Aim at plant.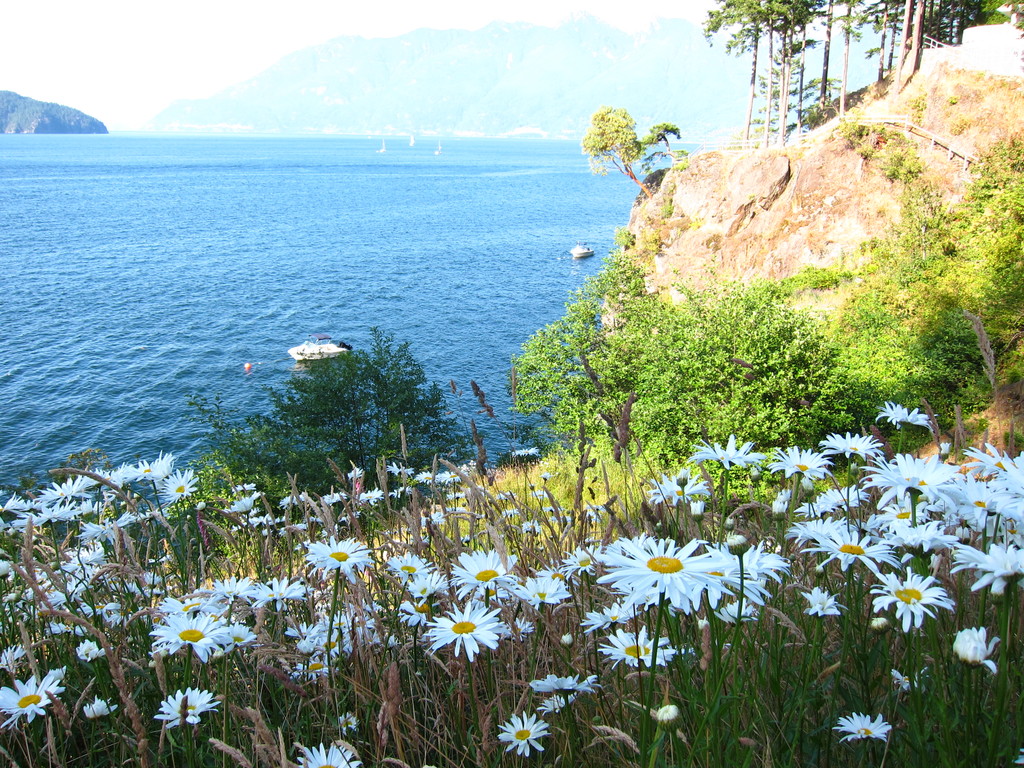
Aimed at crop(822, 122, 957, 241).
